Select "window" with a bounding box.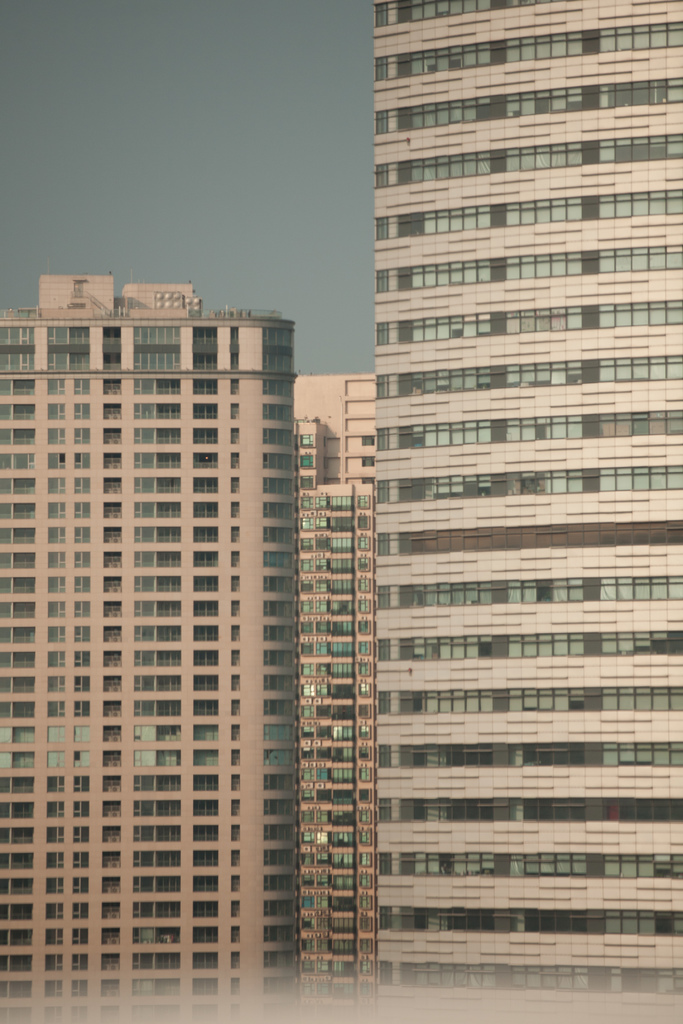
(0, 408, 35, 419).
